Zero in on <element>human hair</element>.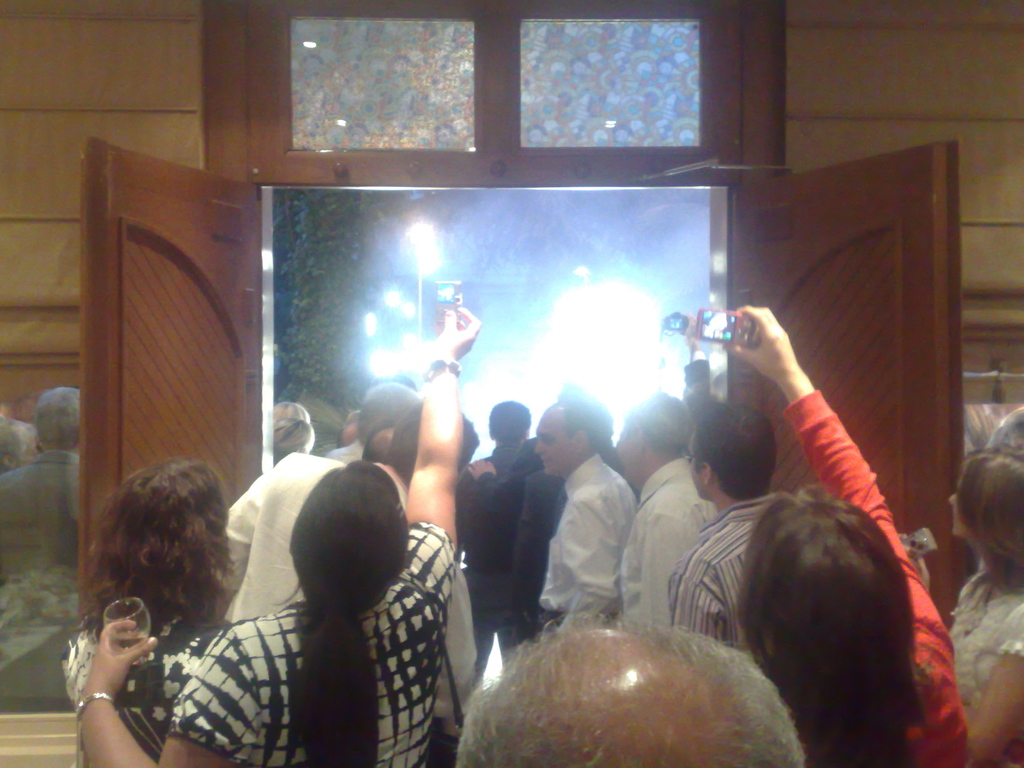
Zeroed in: {"x1": 454, "y1": 610, "x2": 806, "y2": 767}.
